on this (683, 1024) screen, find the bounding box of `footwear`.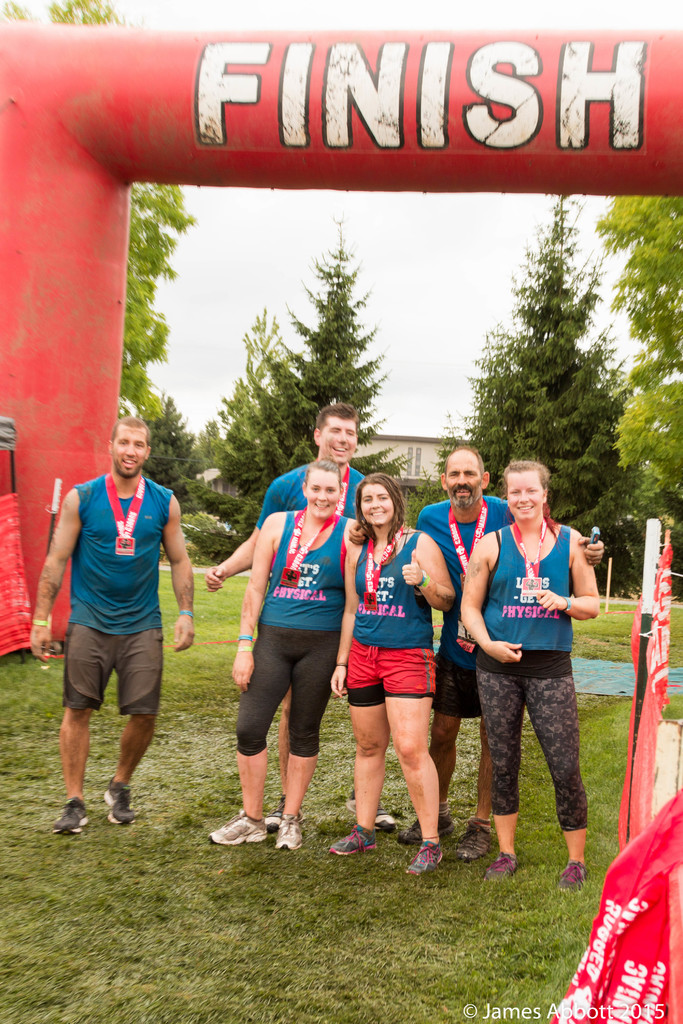
Bounding box: <bbox>281, 813, 304, 850</bbox>.
